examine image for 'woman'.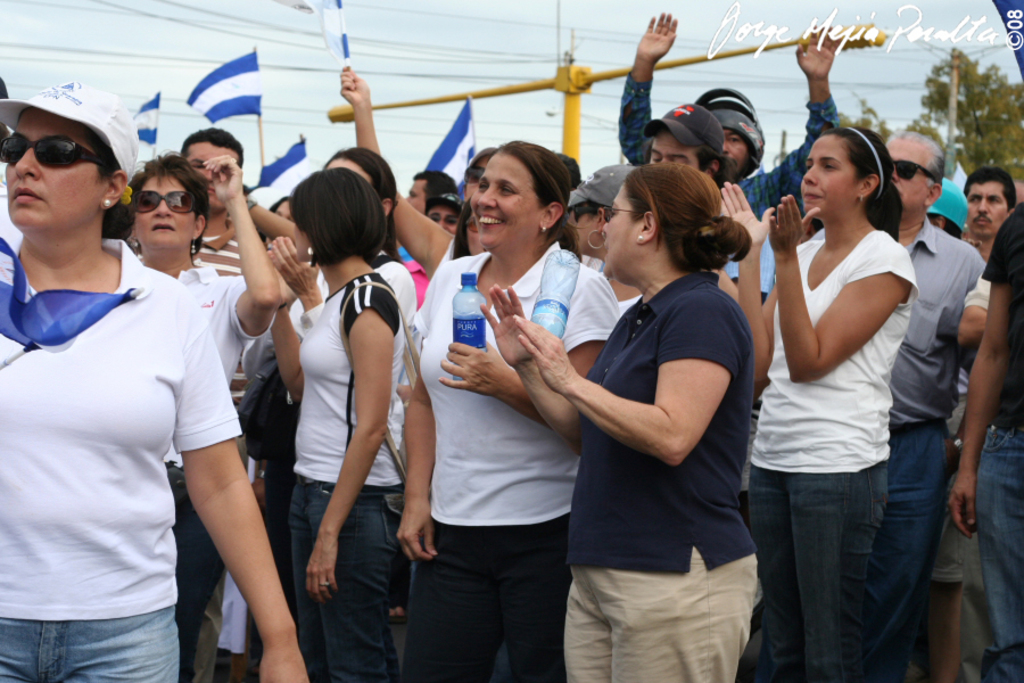
Examination result: [133, 154, 284, 682].
